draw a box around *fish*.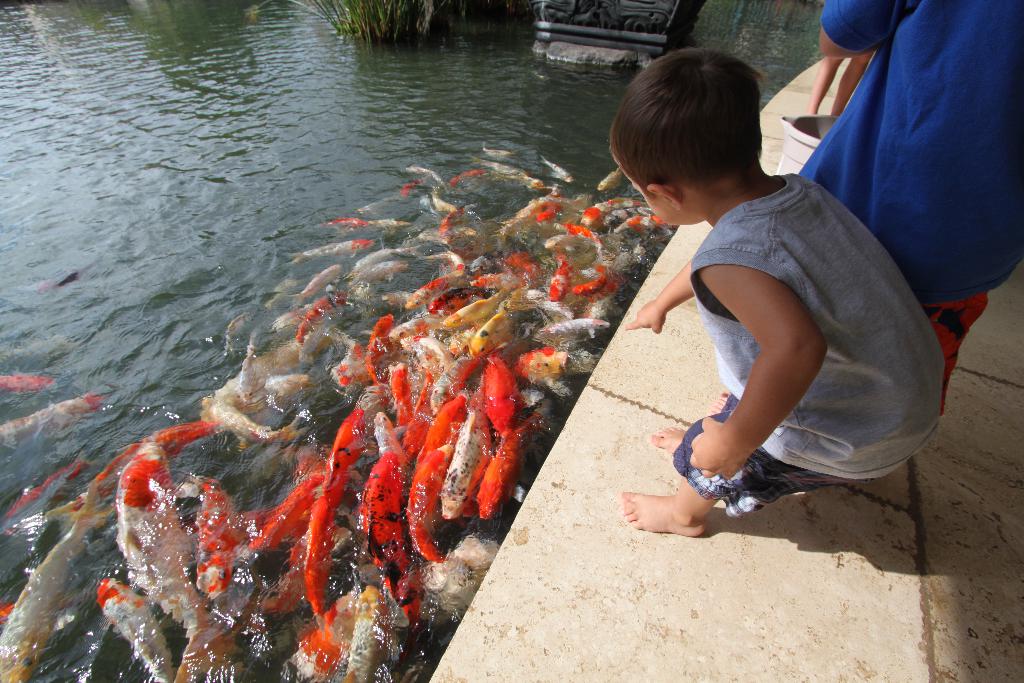
pyautogui.locateOnScreen(252, 463, 330, 557).
